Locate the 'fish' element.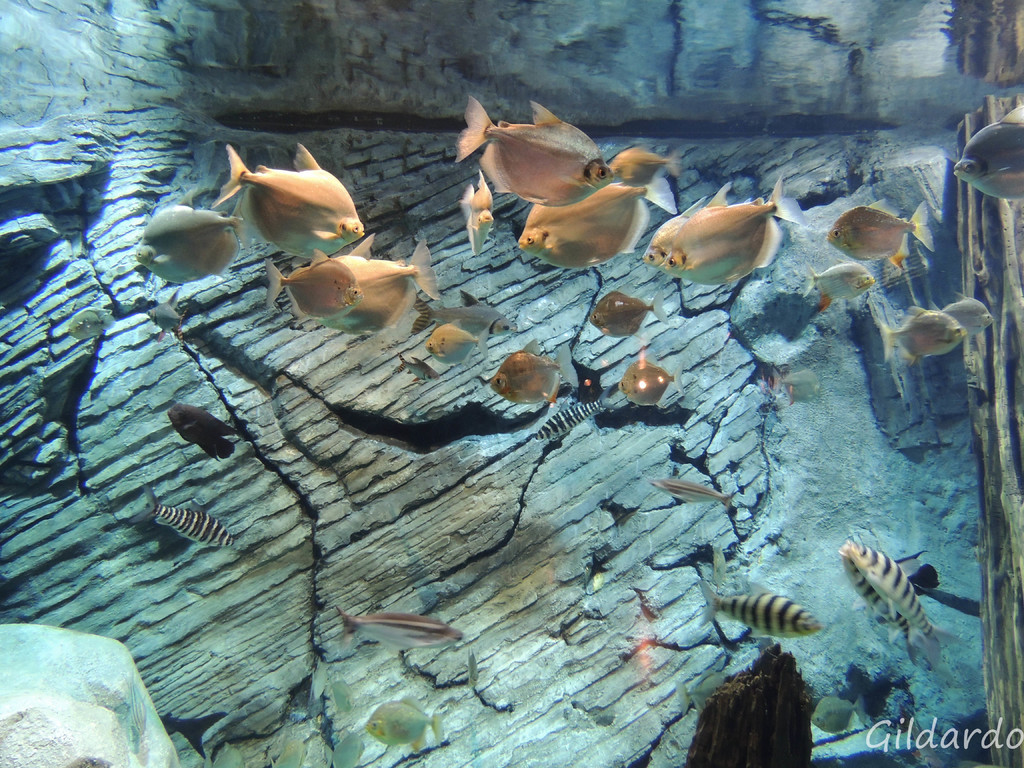
Element bbox: rect(665, 182, 805, 283).
